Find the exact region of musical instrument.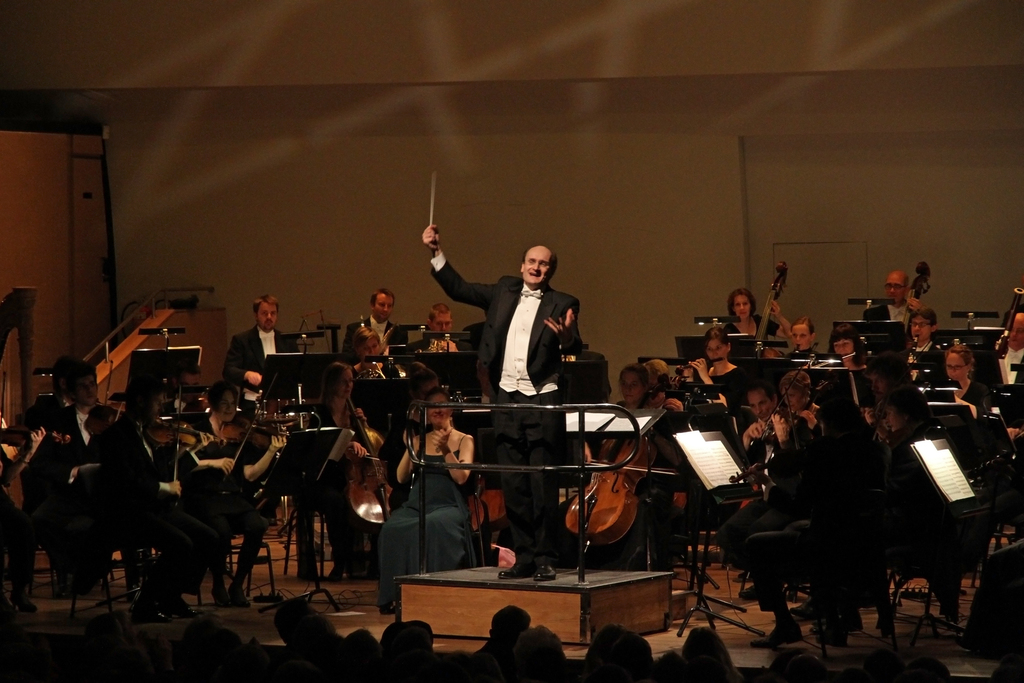
Exact region: select_region(420, 332, 444, 354).
